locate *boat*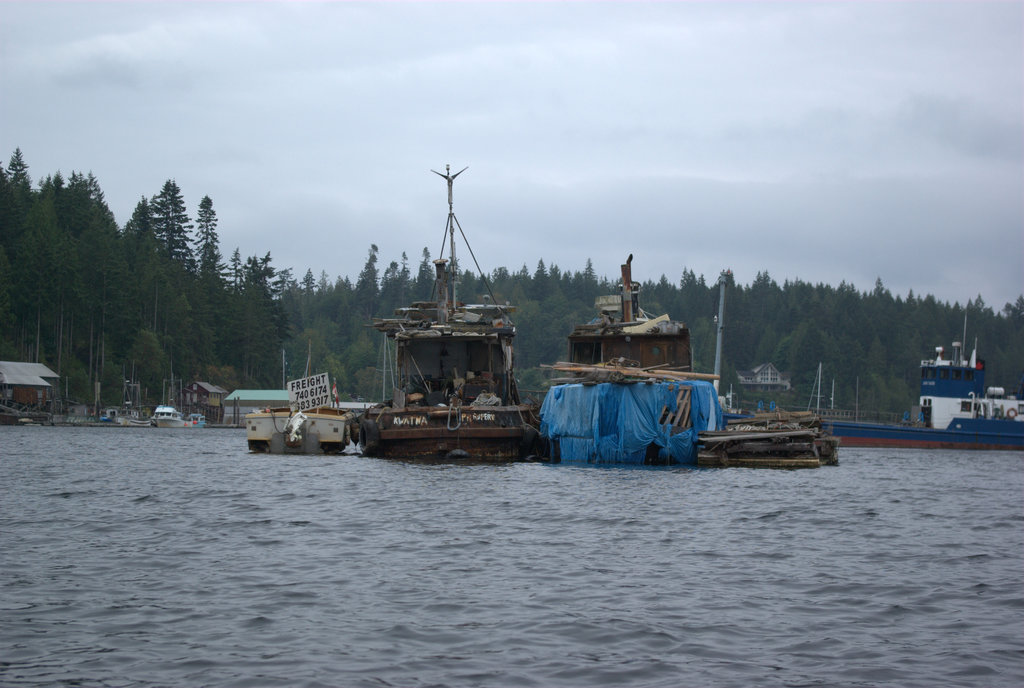
(left=279, top=350, right=293, bottom=400)
